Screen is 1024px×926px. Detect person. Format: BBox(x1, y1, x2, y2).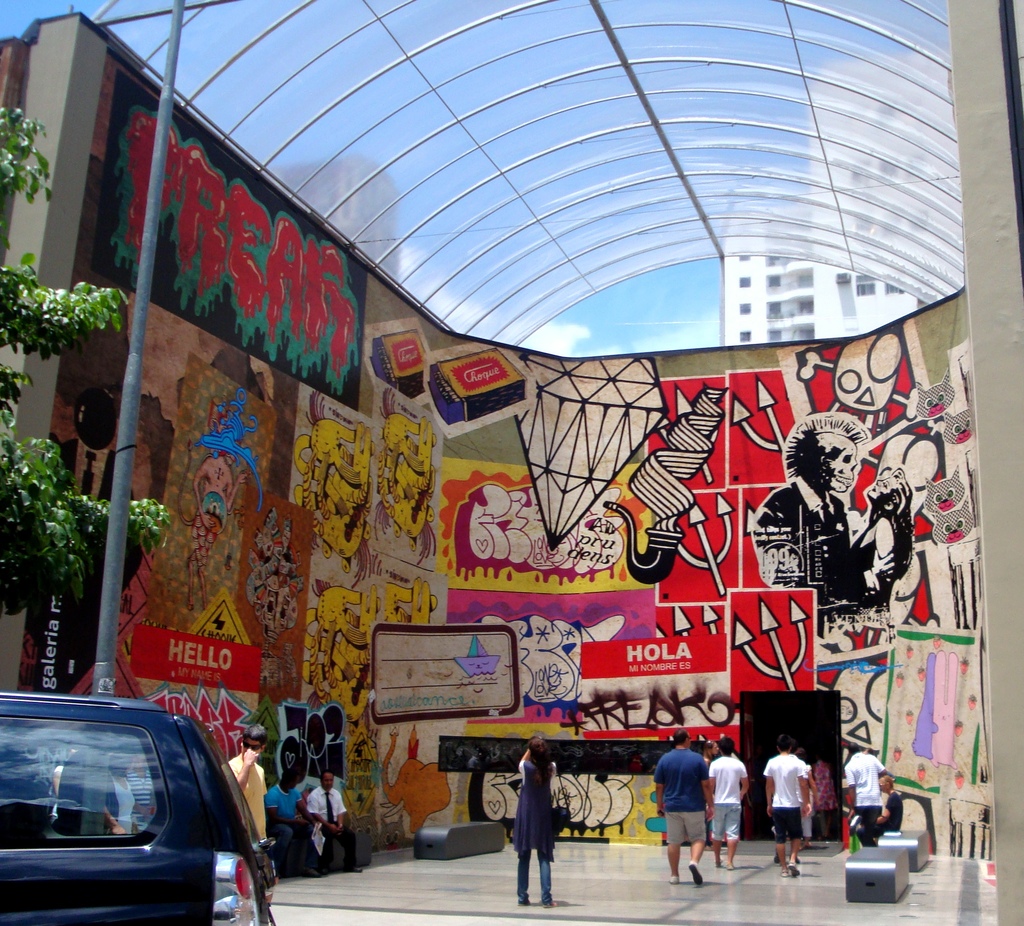
BBox(716, 738, 749, 875).
